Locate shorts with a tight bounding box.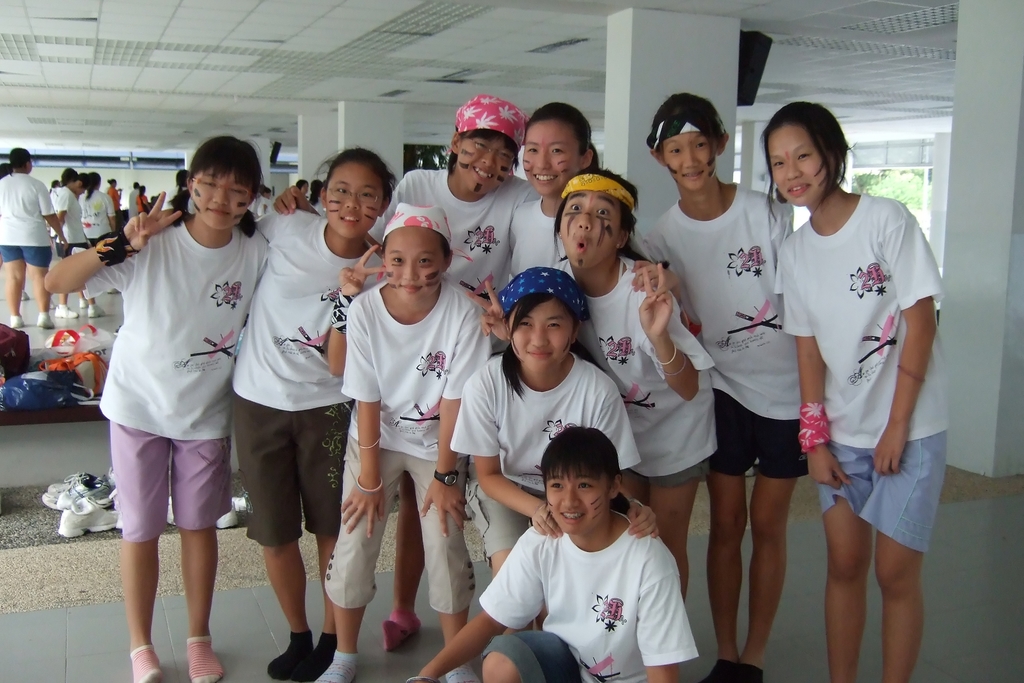
bbox=[327, 418, 484, 616].
